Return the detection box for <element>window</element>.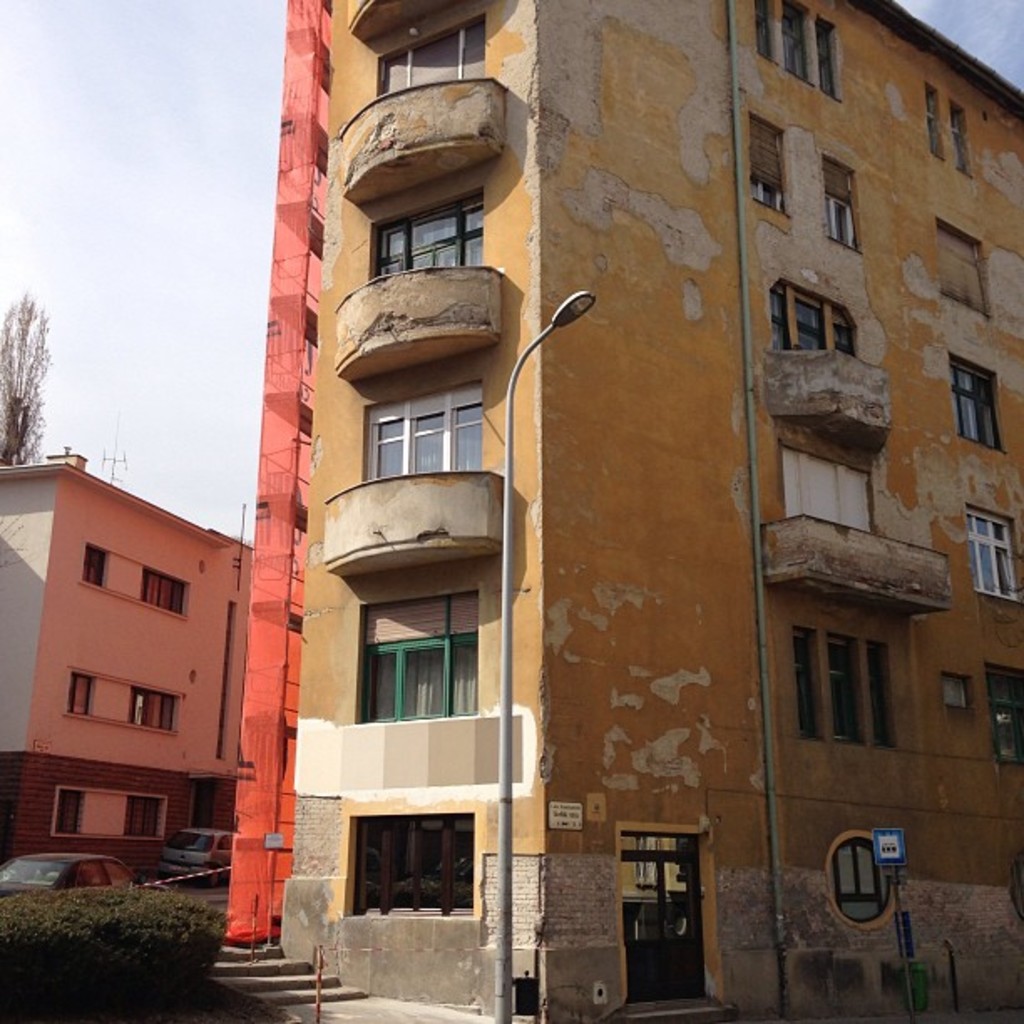
[x1=755, y1=0, x2=776, y2=65].
